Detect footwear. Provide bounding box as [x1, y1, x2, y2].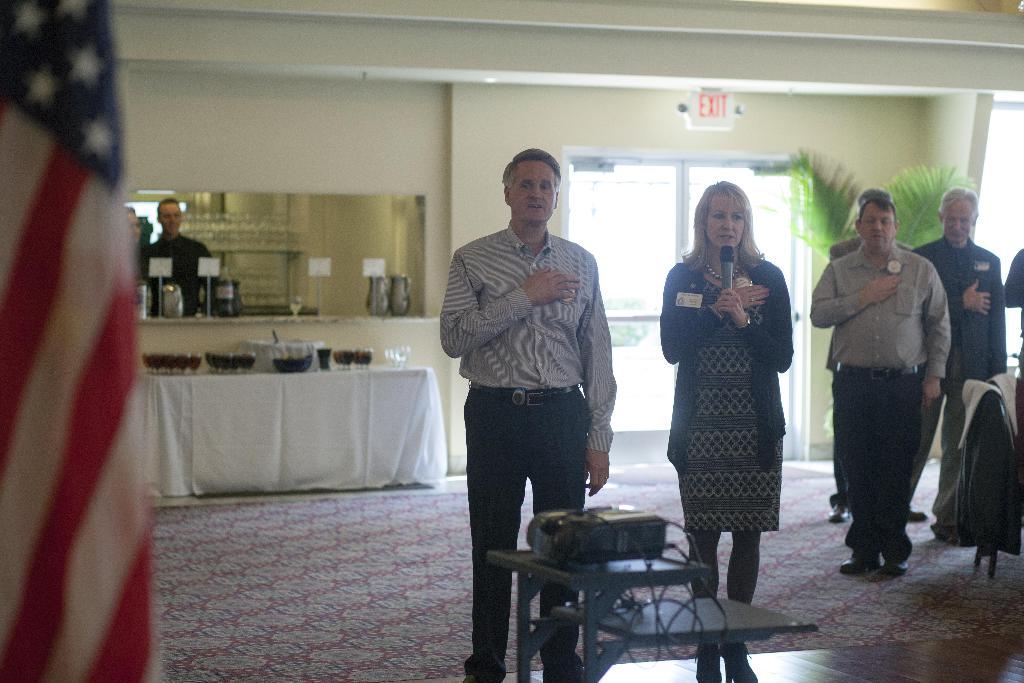
[544, 662, 586, 682].
